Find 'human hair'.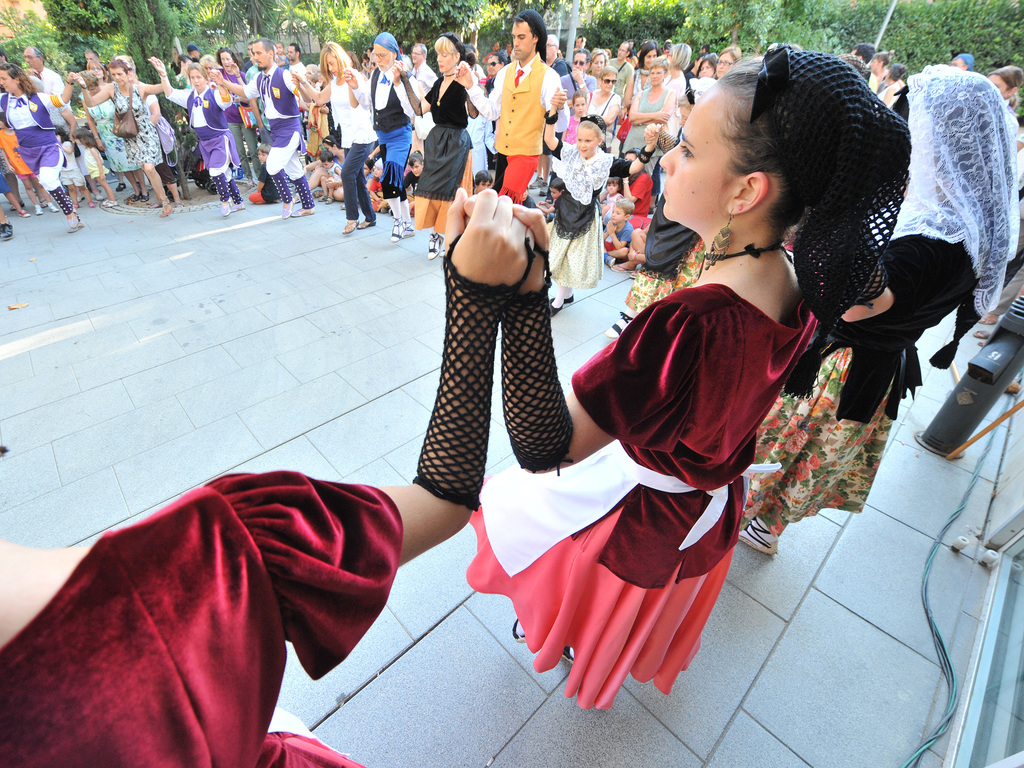
Rect(433, 36, 459, 56).
